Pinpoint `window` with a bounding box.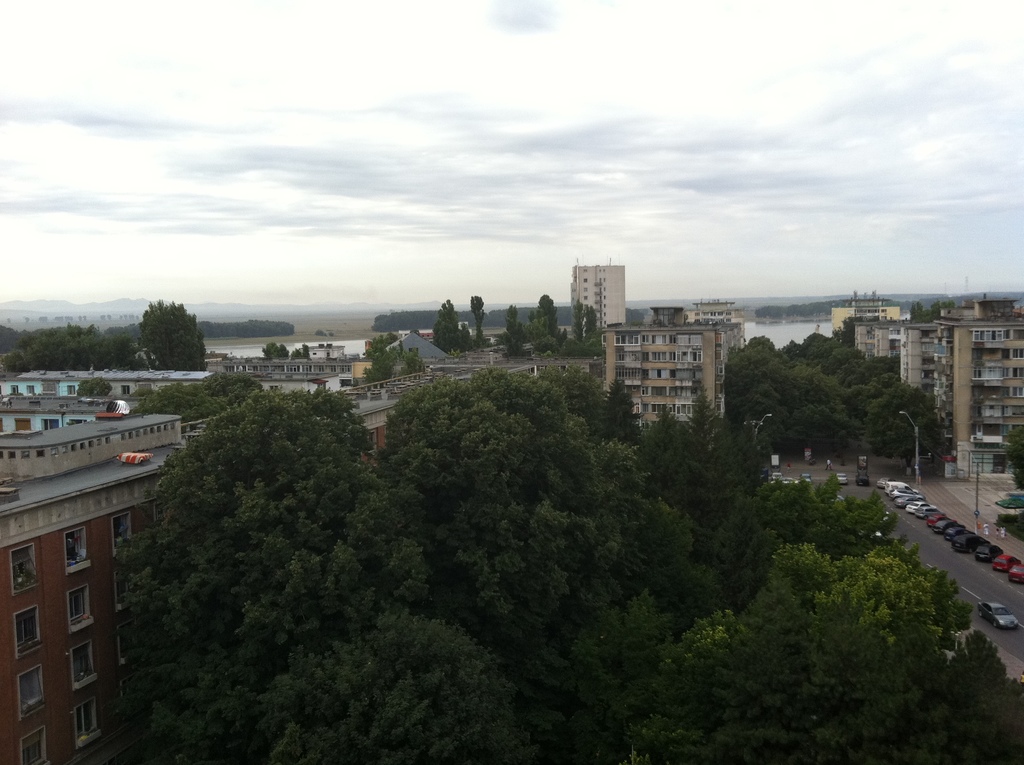
[69, 651, 95, 691].
